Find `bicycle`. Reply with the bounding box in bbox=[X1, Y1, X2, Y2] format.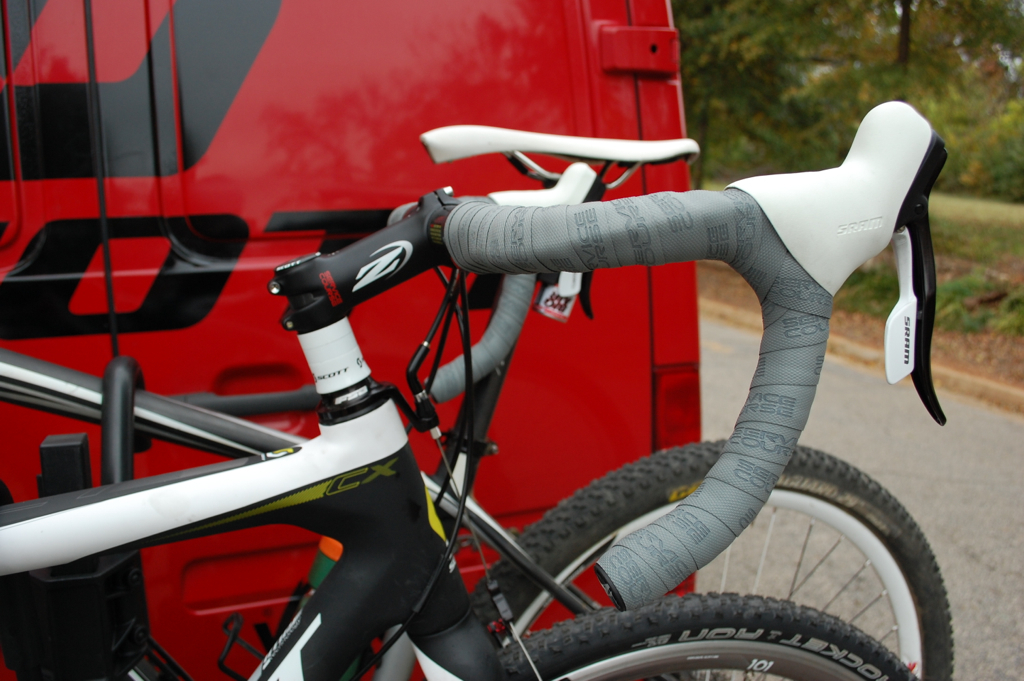
bbox=[0, 122, 962, 680].
